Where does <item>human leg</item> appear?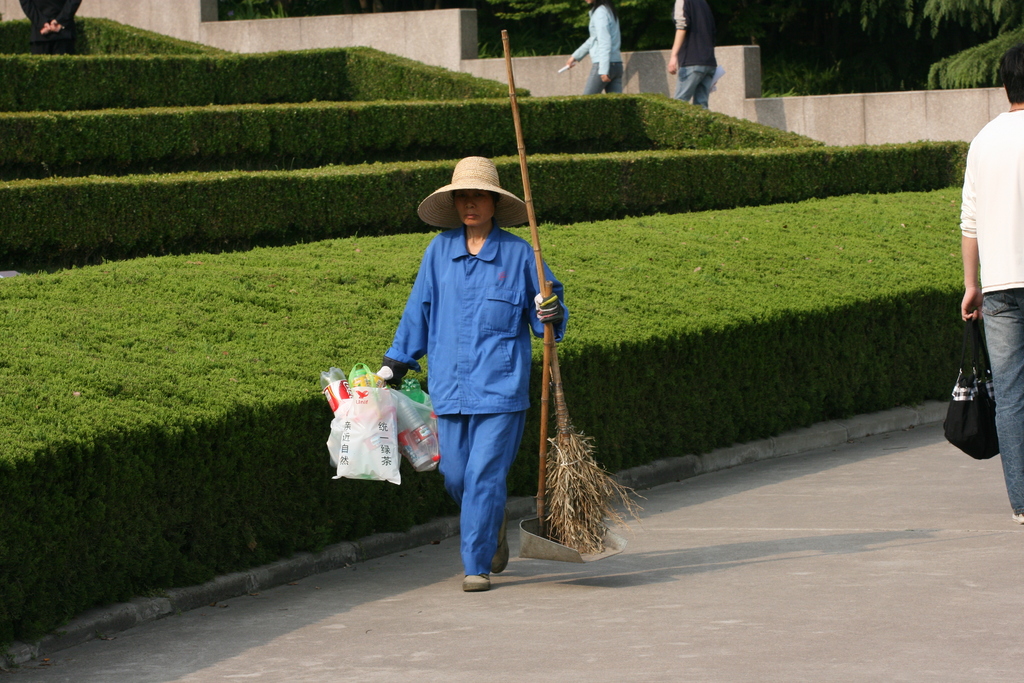
Appears at x1=580 y1=58 x2=621 y2=95.
